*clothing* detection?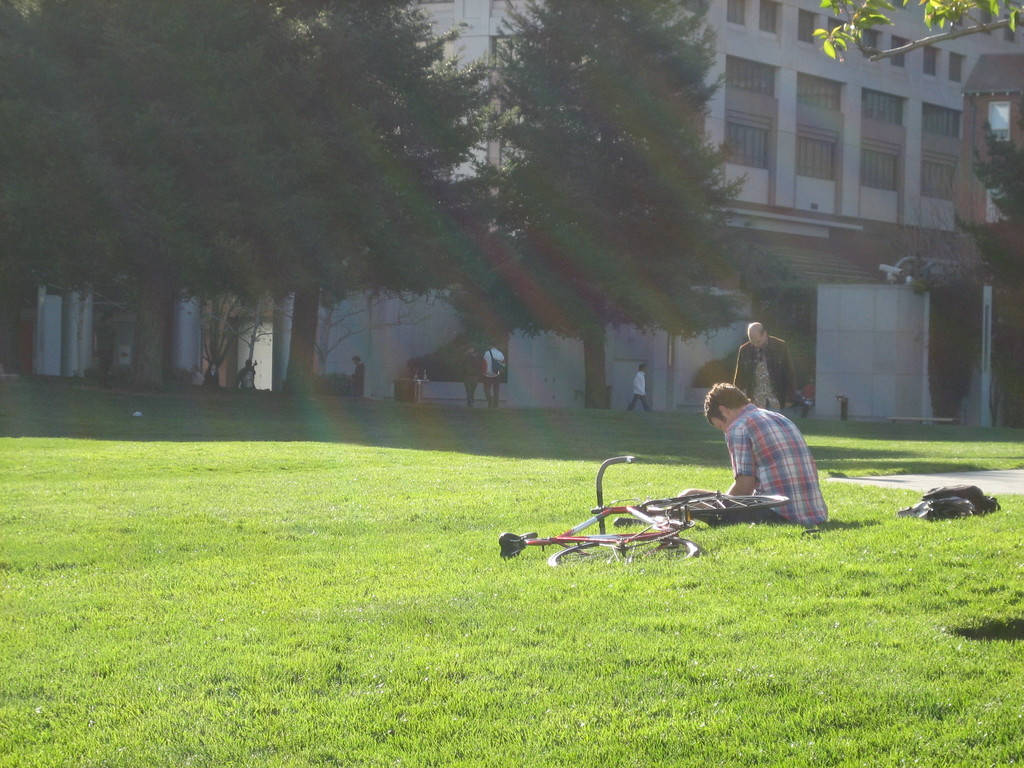
locate(627, 371, 652, 408)
